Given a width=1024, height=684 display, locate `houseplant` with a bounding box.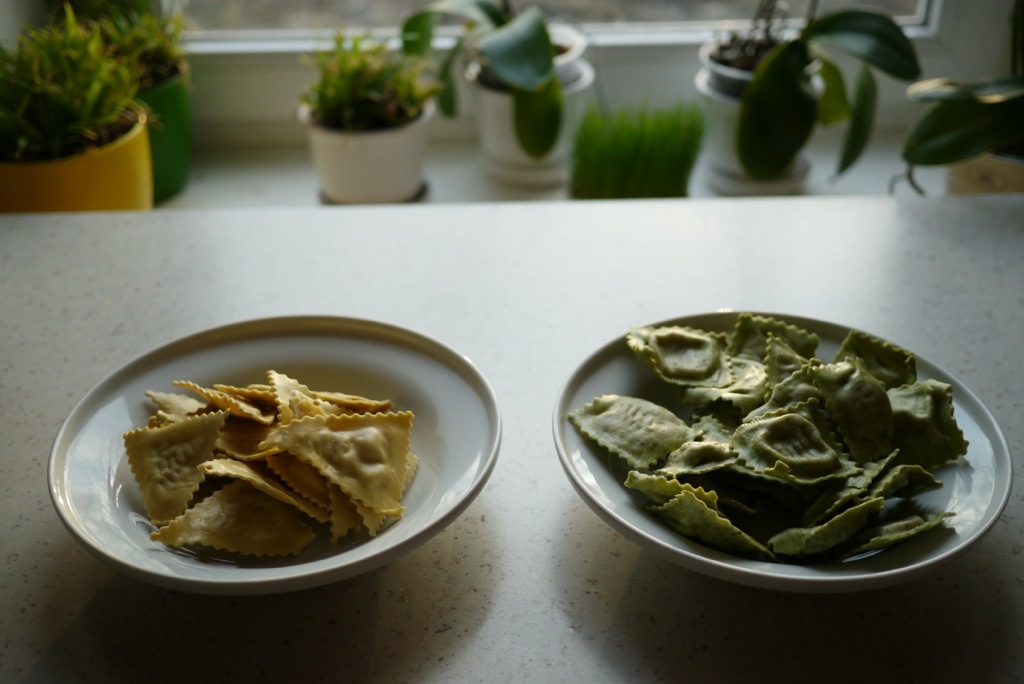
Located: box=[684, 1, 838, 189].
